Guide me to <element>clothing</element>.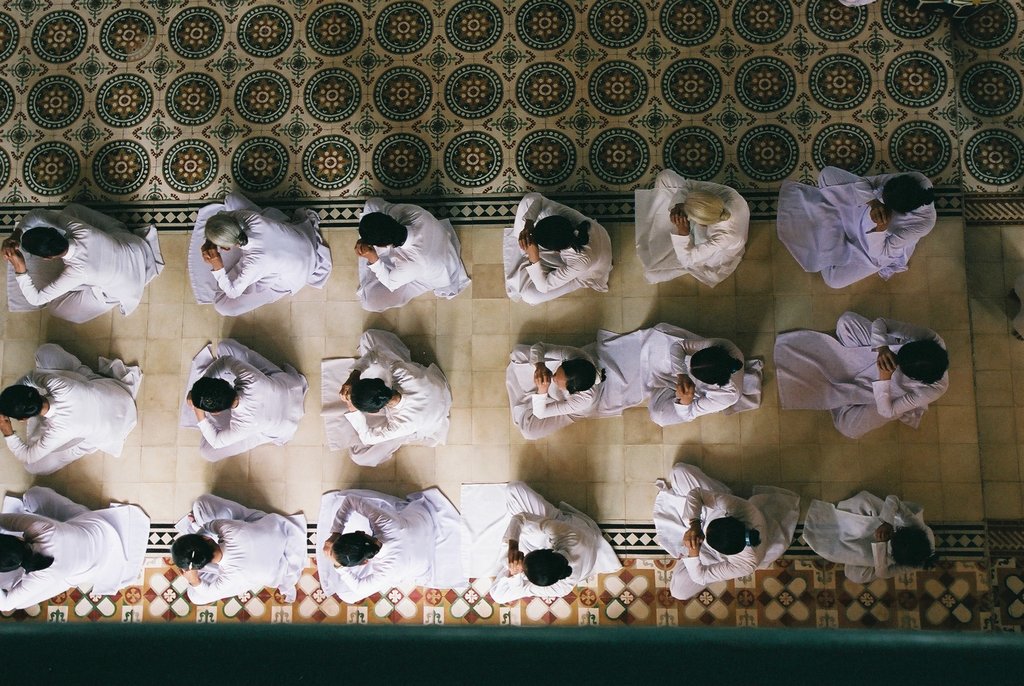
Guidance: 178:487:307:600.
